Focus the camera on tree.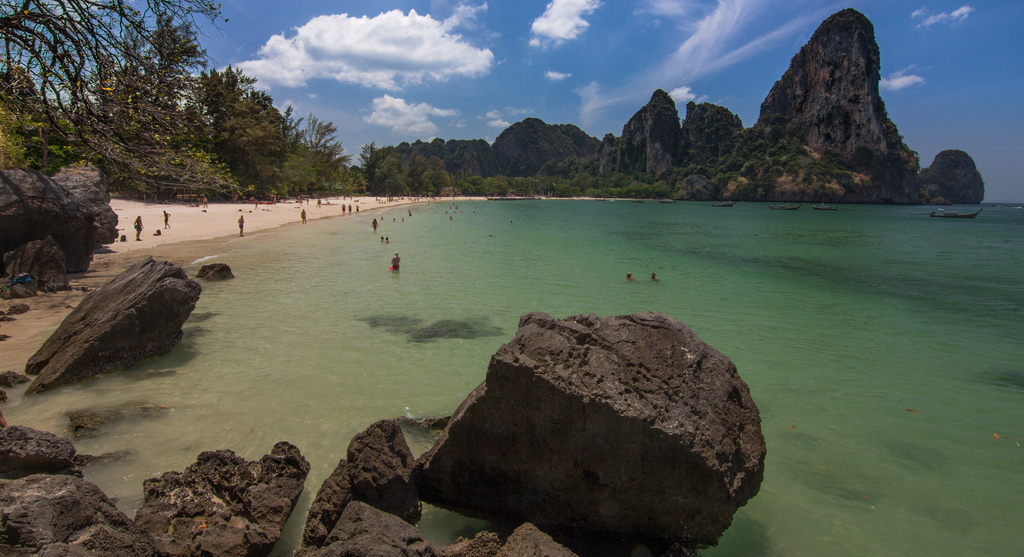
Focus region: <box>87,49,234,198</box>.
